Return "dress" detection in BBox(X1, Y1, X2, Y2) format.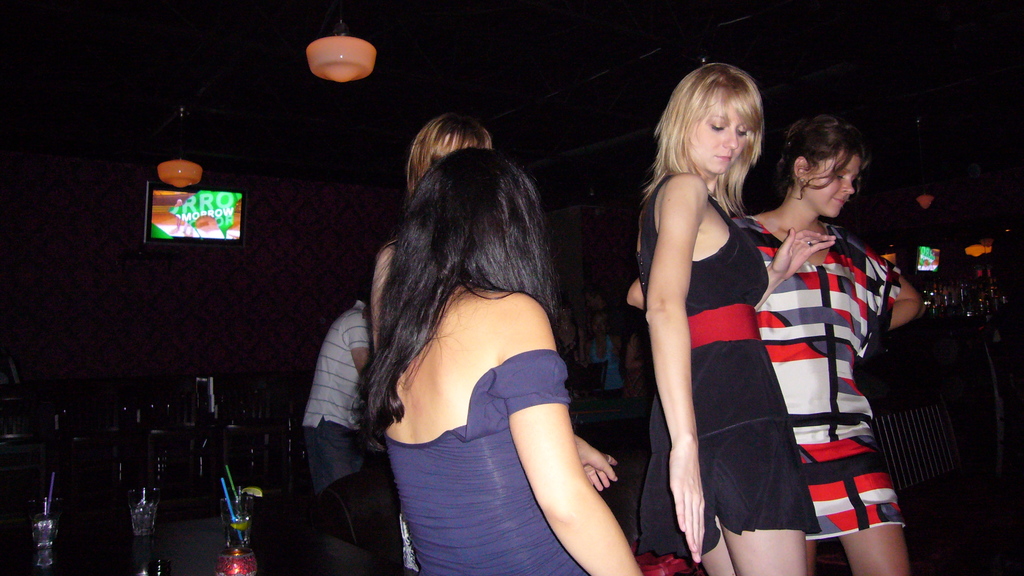
BBox(383, 348, 585, 575).
